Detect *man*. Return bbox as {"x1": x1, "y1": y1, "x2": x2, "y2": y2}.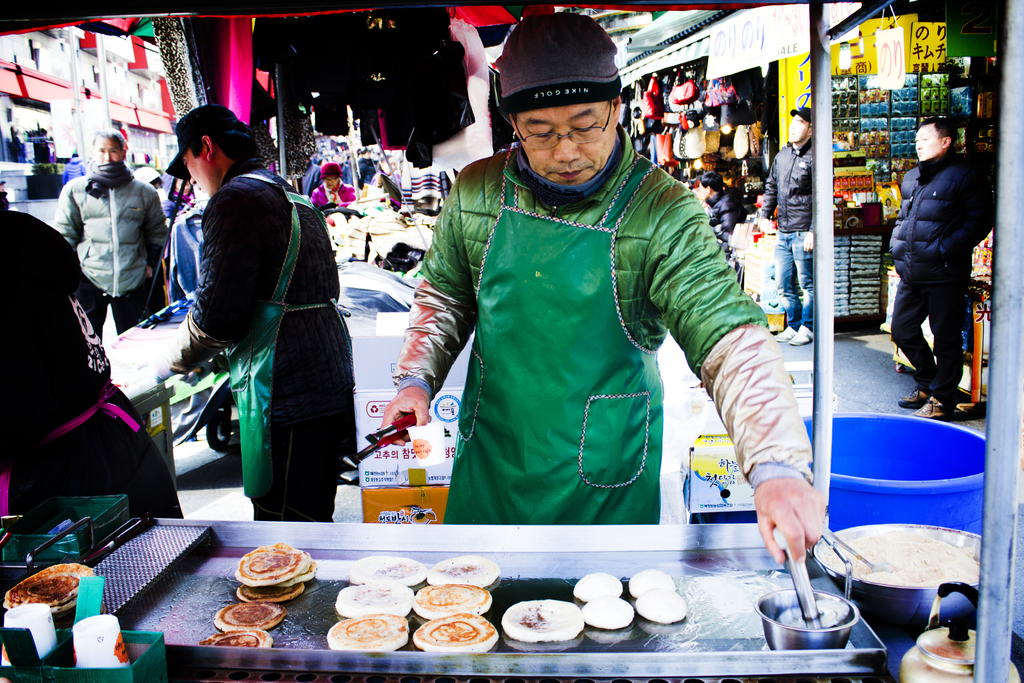
{"x1": 56, "y1": 131, "x2": 177, "y2": 338}.
